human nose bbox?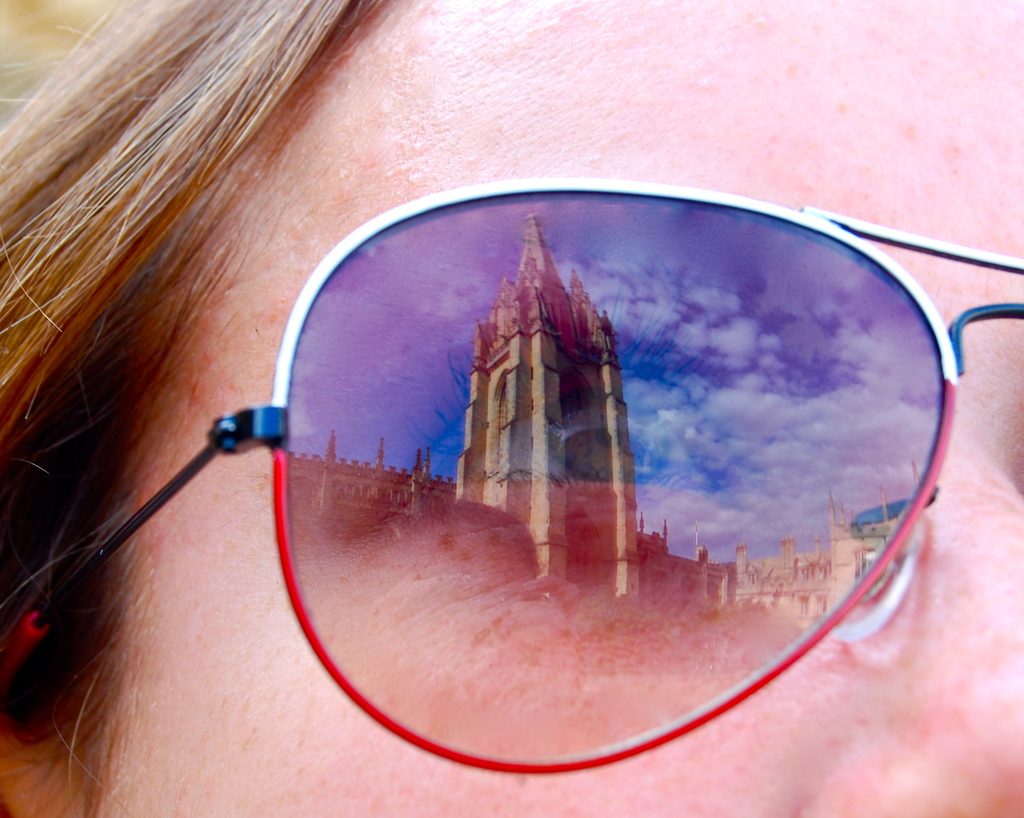
(808,450,1023,817)
